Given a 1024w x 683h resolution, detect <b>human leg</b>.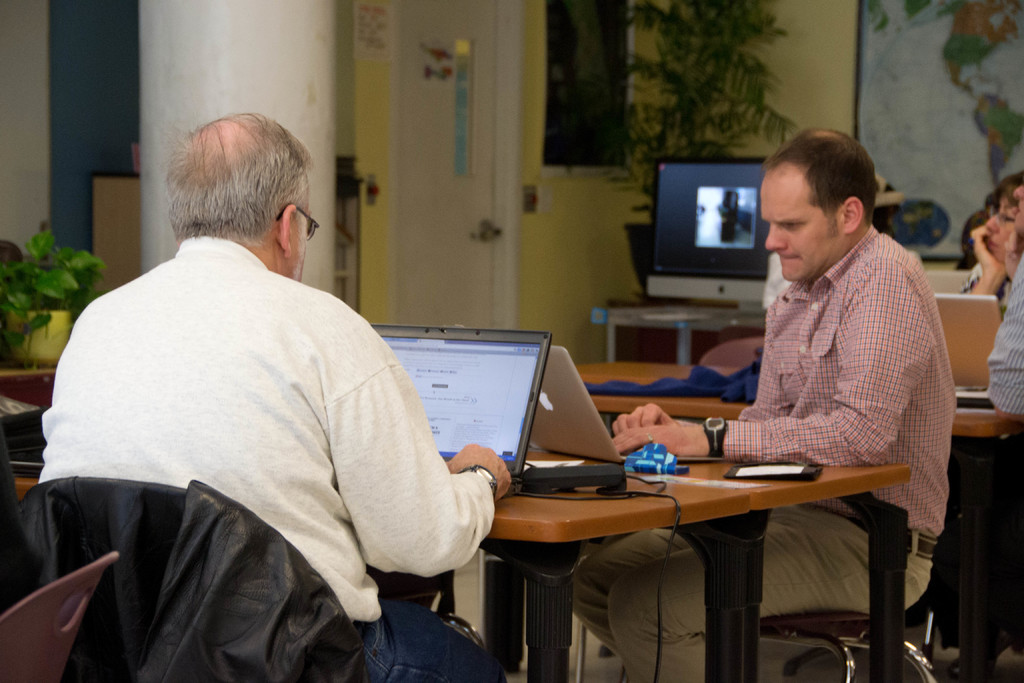
608,509,931,682.
